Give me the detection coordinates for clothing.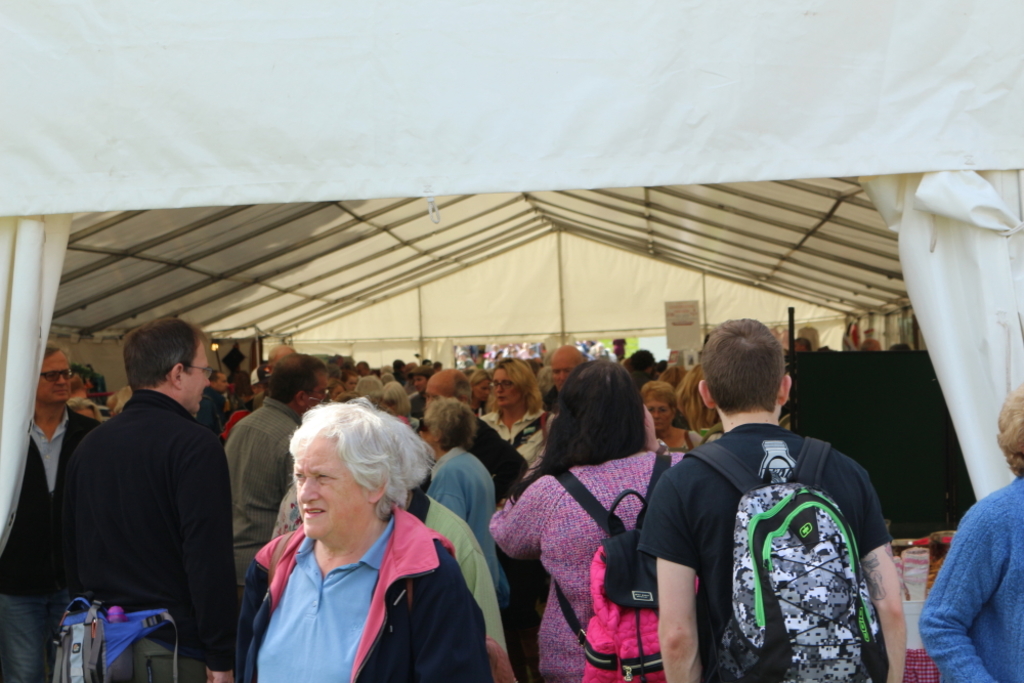
(x1=392, y1=414, x2=413, y2=429).
